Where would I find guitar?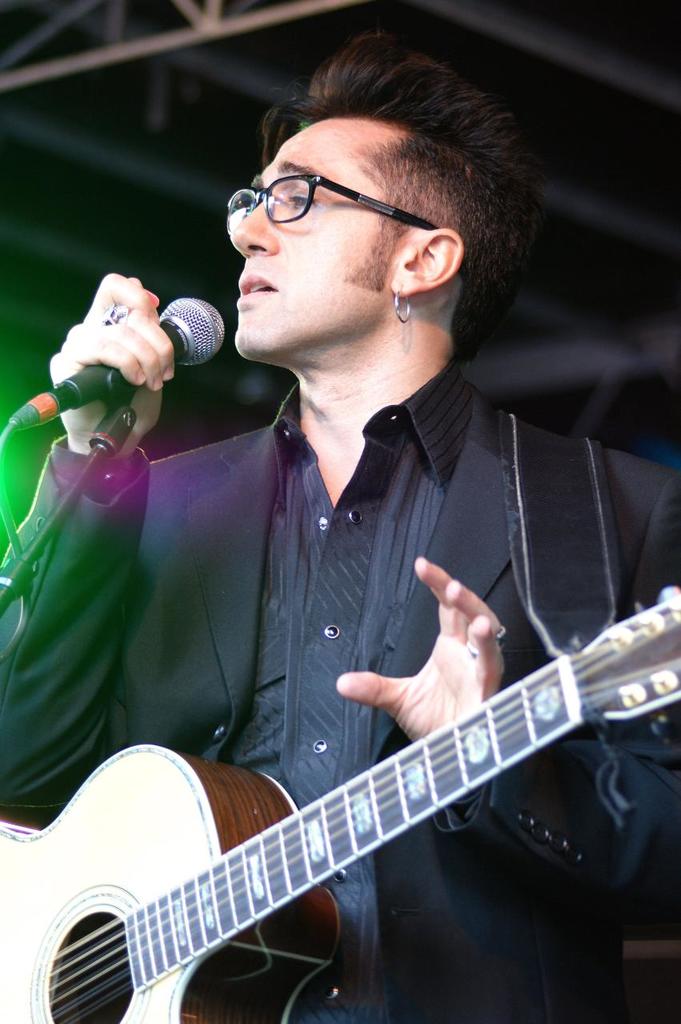
At select_region(0, 580, 680, 1023).
